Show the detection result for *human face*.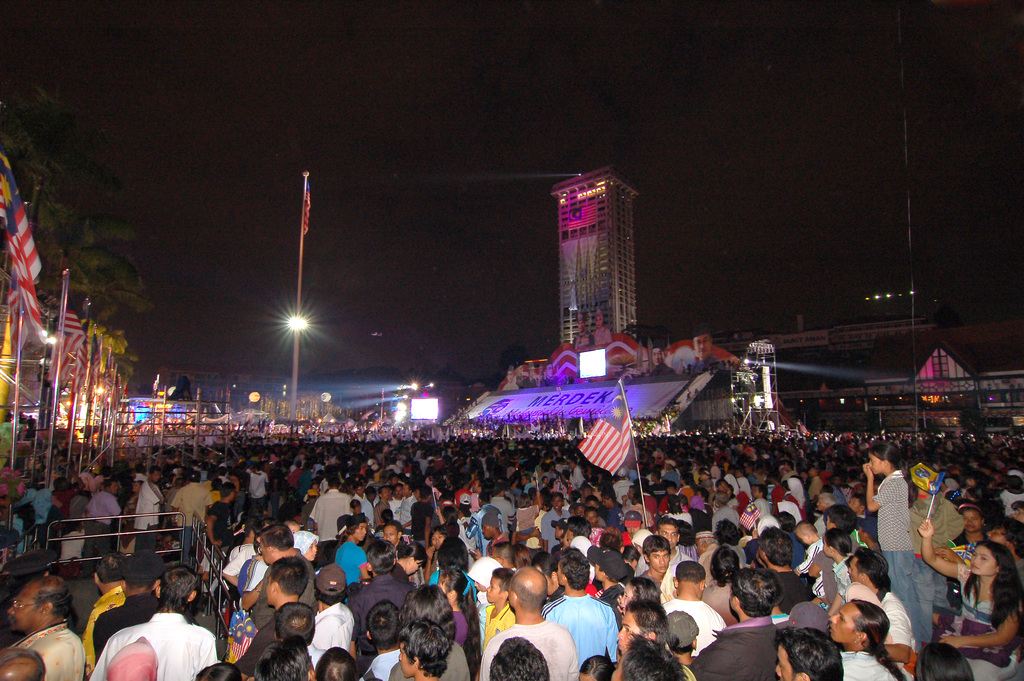
847, 555, 861, 582.
